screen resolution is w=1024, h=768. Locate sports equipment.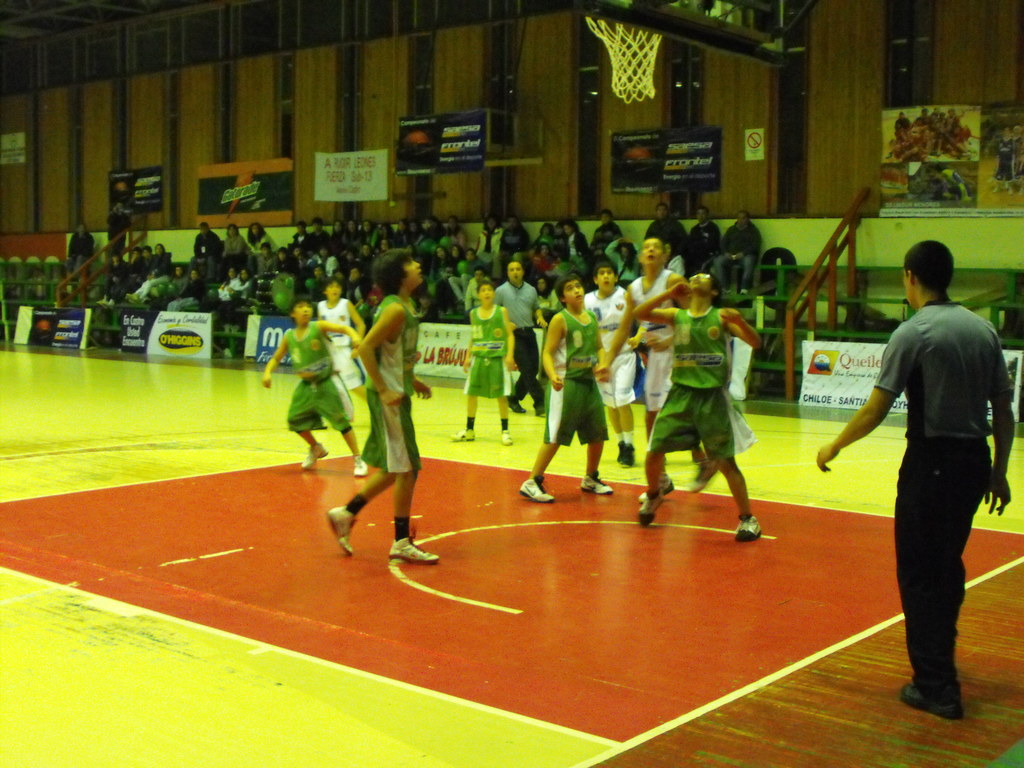
(517,474,557,503).
